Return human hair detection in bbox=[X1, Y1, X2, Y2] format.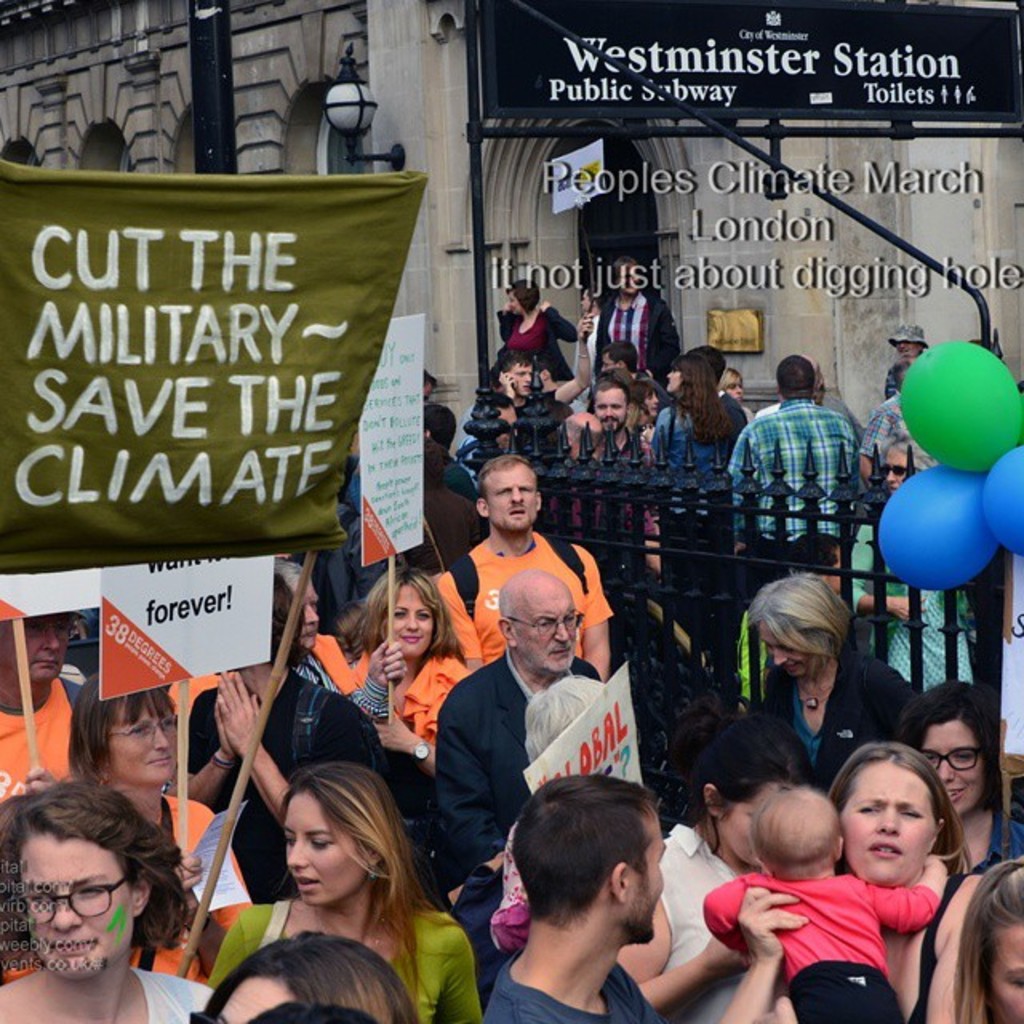
bbox=[507, 278, 541, 312].
